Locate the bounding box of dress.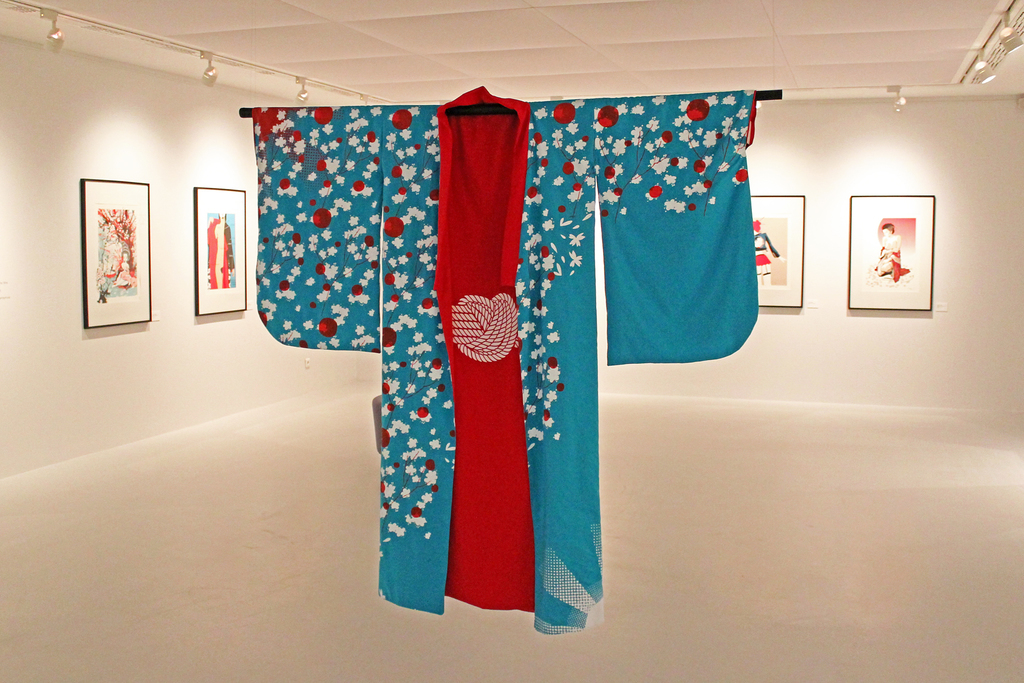
Bounding box: box=[253, 86, 756, 634].
